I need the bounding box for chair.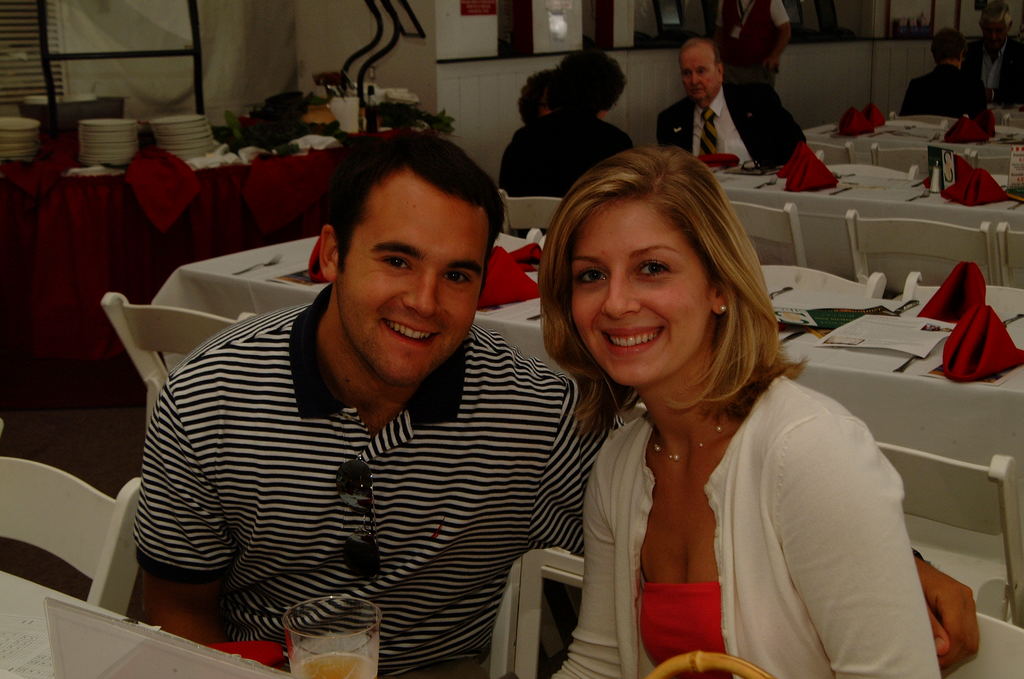
Here it is: rect(497, 190, 559, 257).
